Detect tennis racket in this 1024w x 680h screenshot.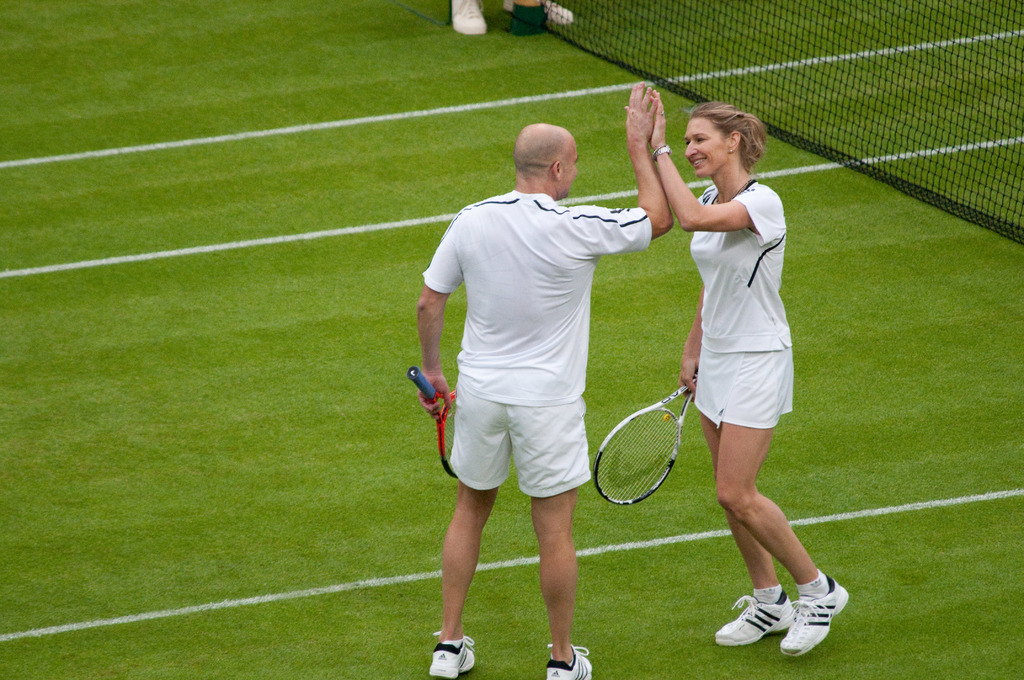
Detection: BBox(408, 365, 460, 480).
